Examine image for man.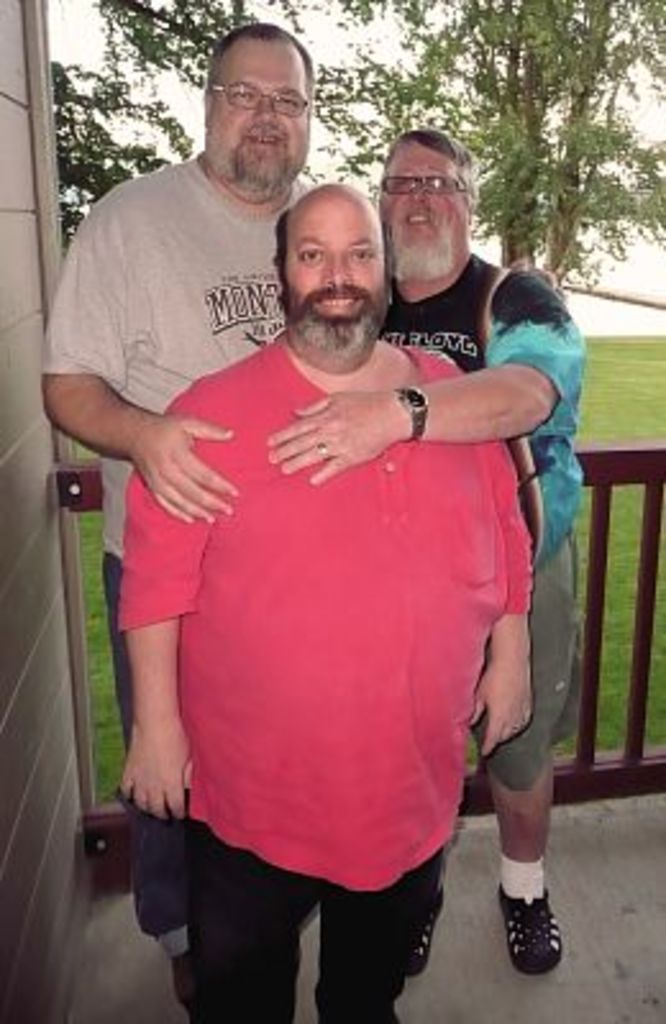
Examination result: detection(33, 18, 318, 957).
